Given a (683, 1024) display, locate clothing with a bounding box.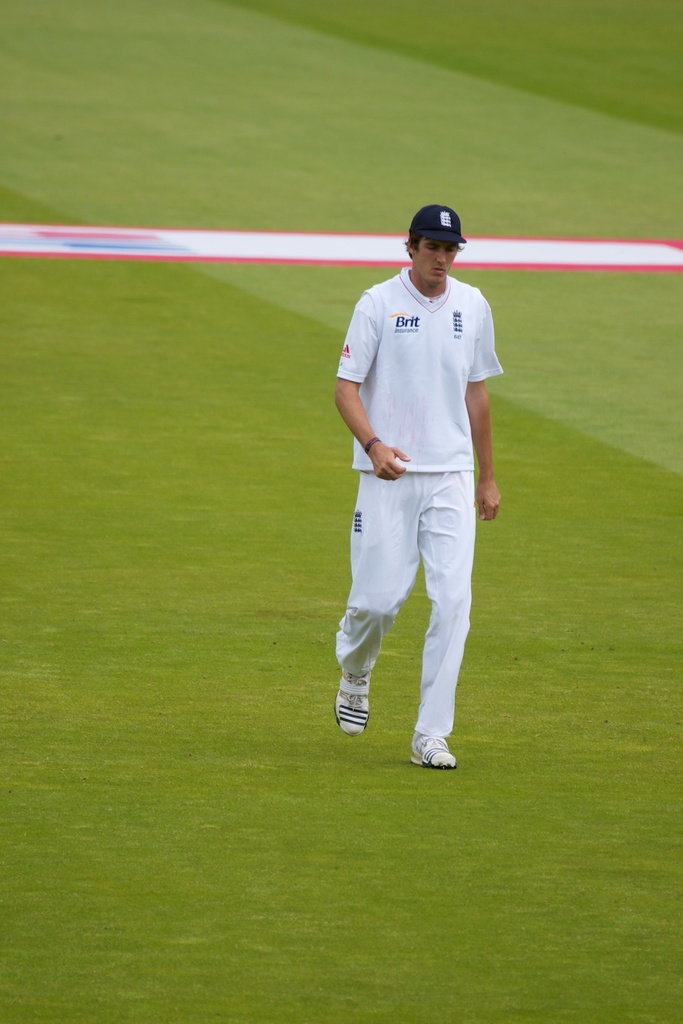
Located: 333:262:506:743.
